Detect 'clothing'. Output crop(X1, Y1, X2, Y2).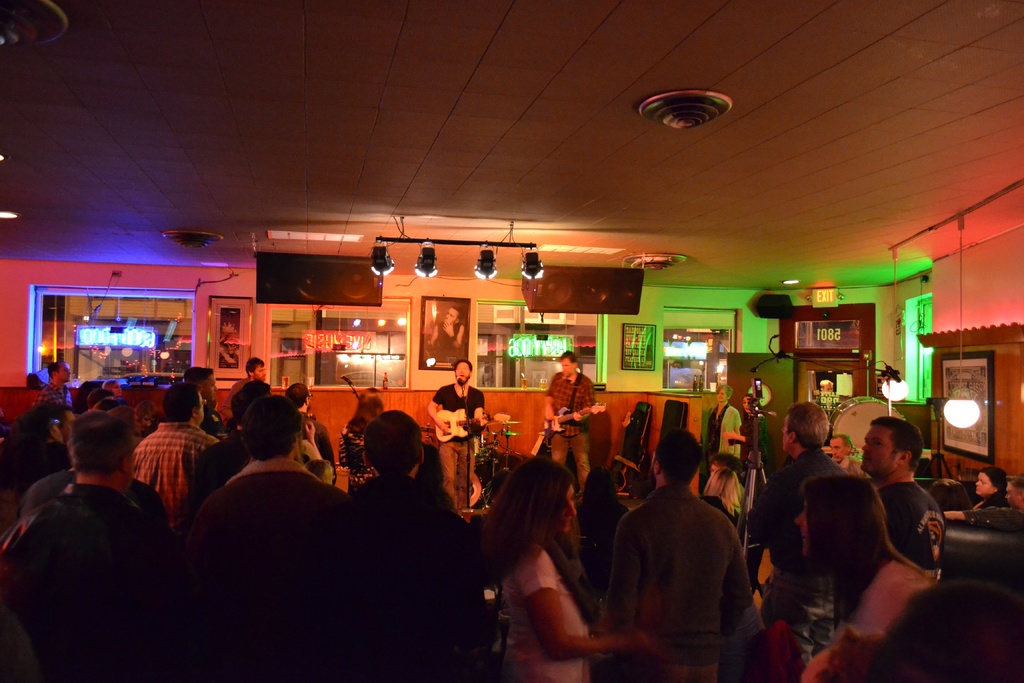
crop(970, 488, 1018, 514).
